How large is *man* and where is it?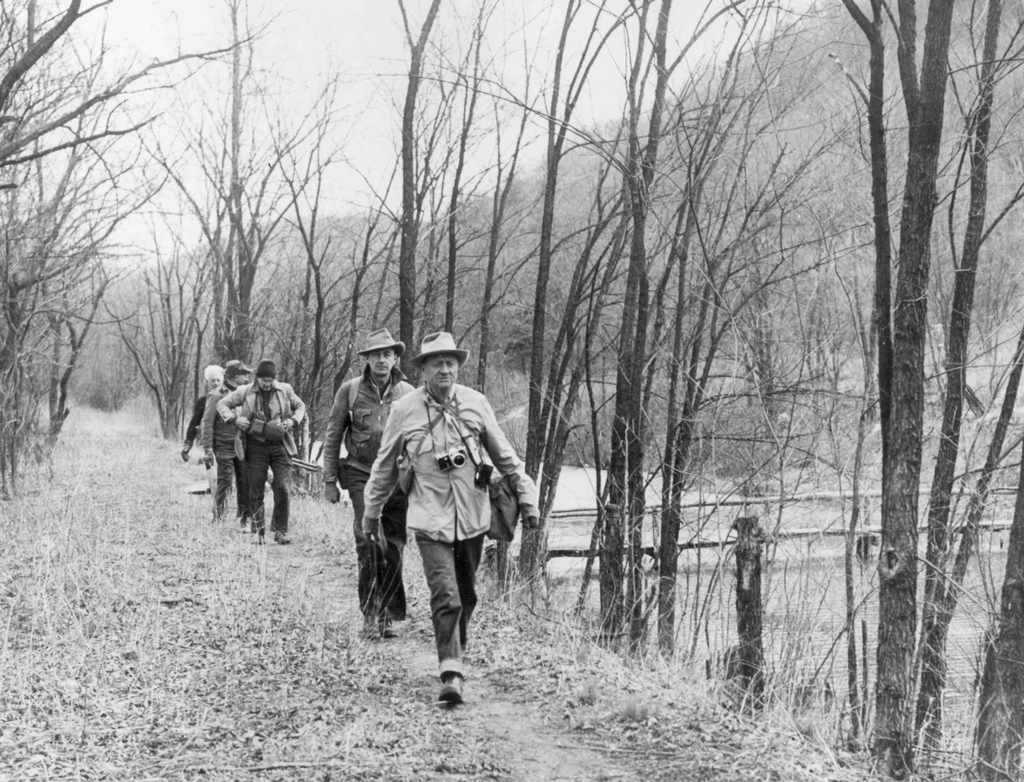
Bounding box: 200 359 253 533.
